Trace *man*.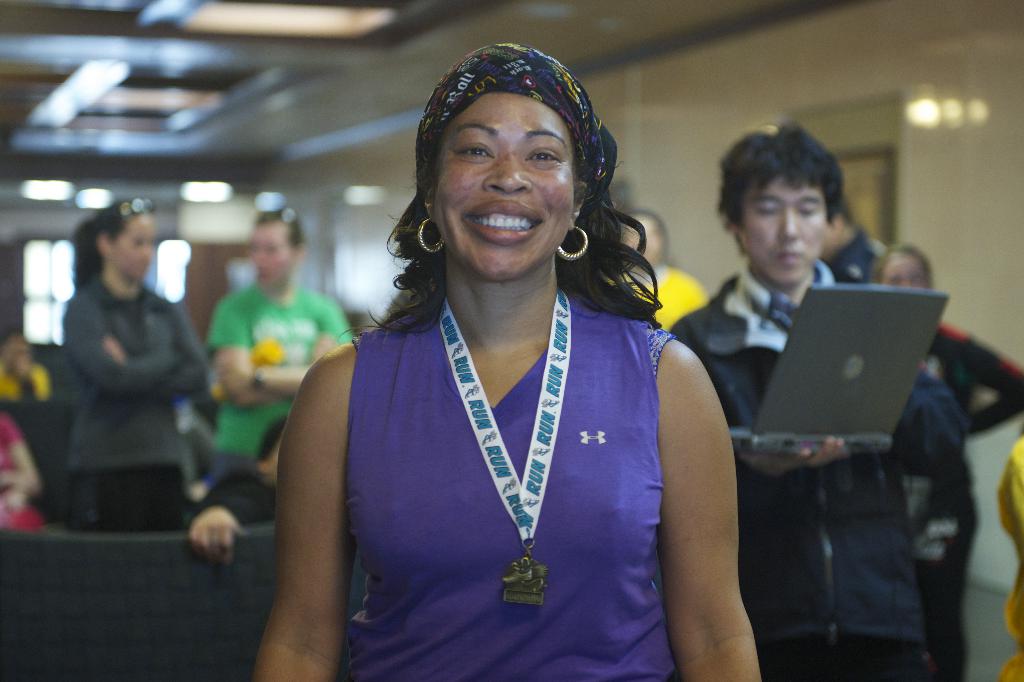
Traced to (707,163,977,666).
